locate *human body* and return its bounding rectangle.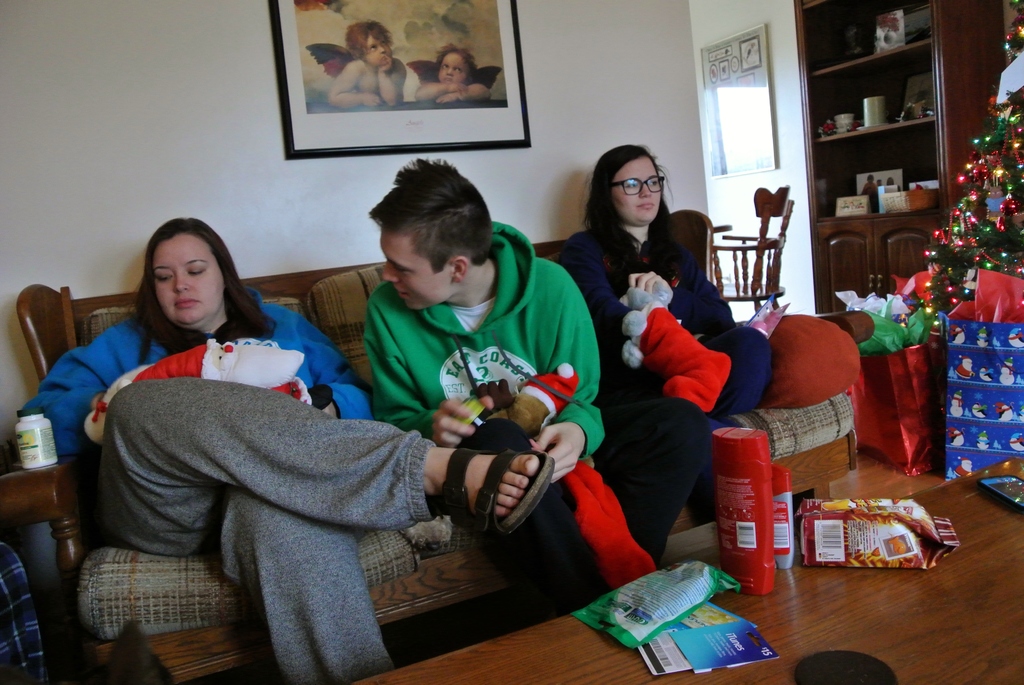
box(333, 55, 411, 105).
